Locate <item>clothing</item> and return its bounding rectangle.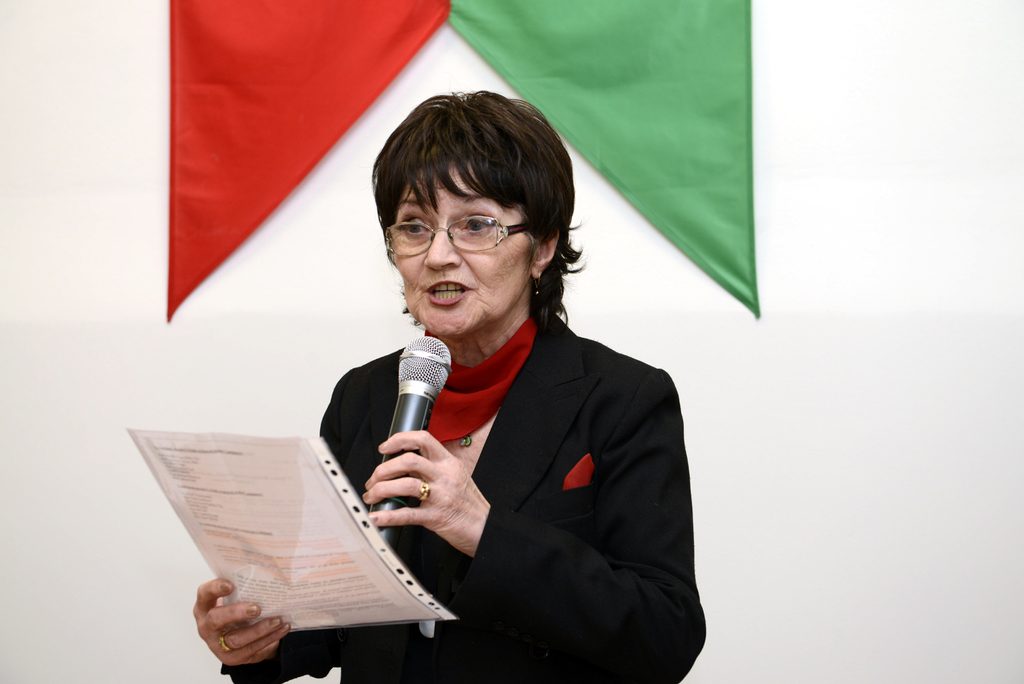
bbox=[314, 250, 694, 677].
